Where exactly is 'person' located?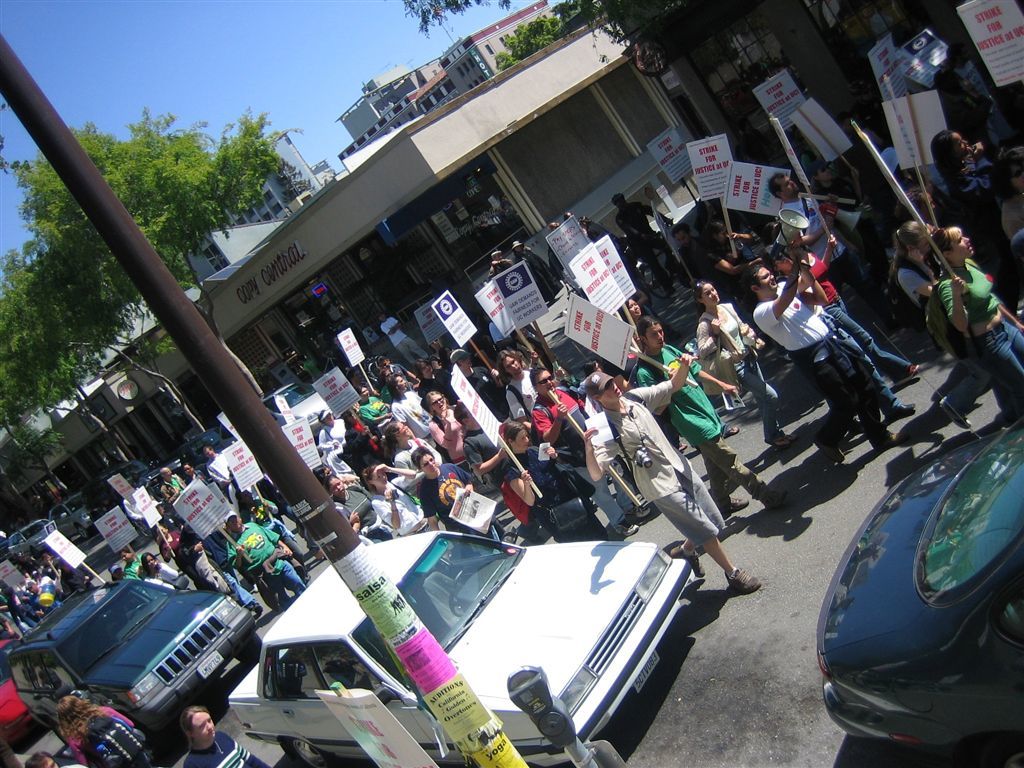
Its bounding box is locate(547, 206, 611, 289).
